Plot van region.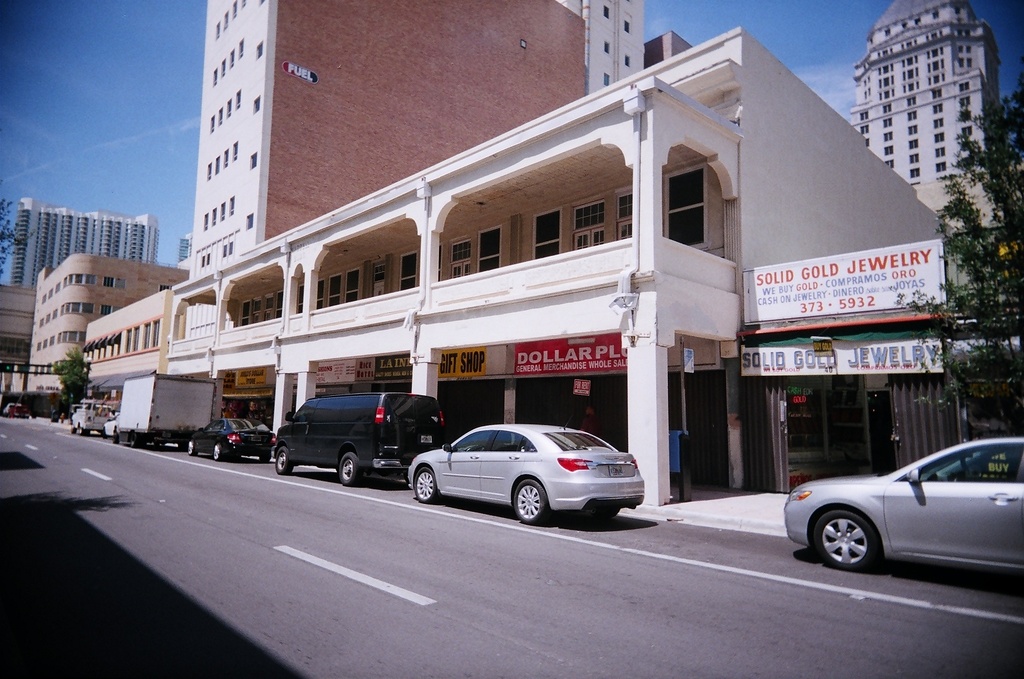
Plotted at 111 371 220 448.
